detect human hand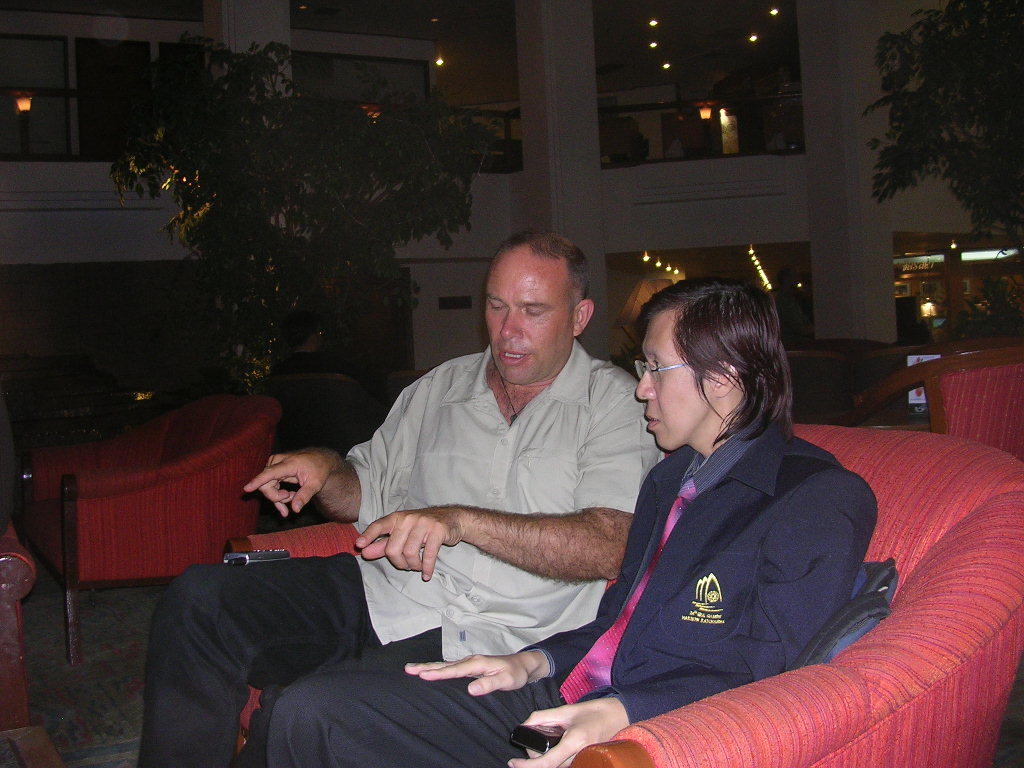
box(357, 513, 472, 591)
